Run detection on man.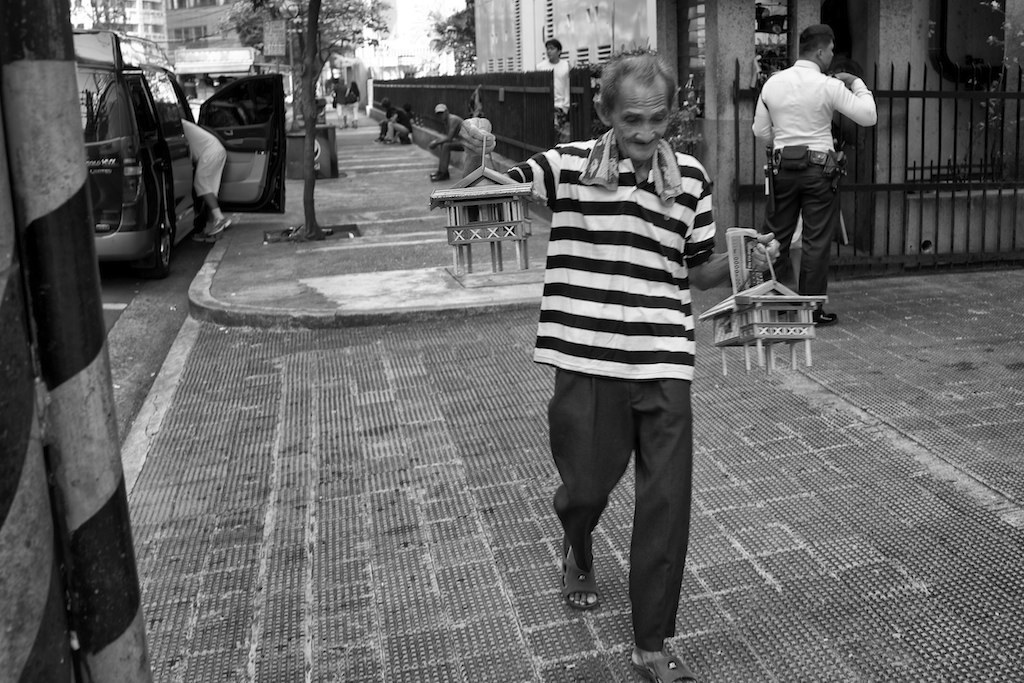
Result: [x1=377, y1=95, x2=408, y2=143].
